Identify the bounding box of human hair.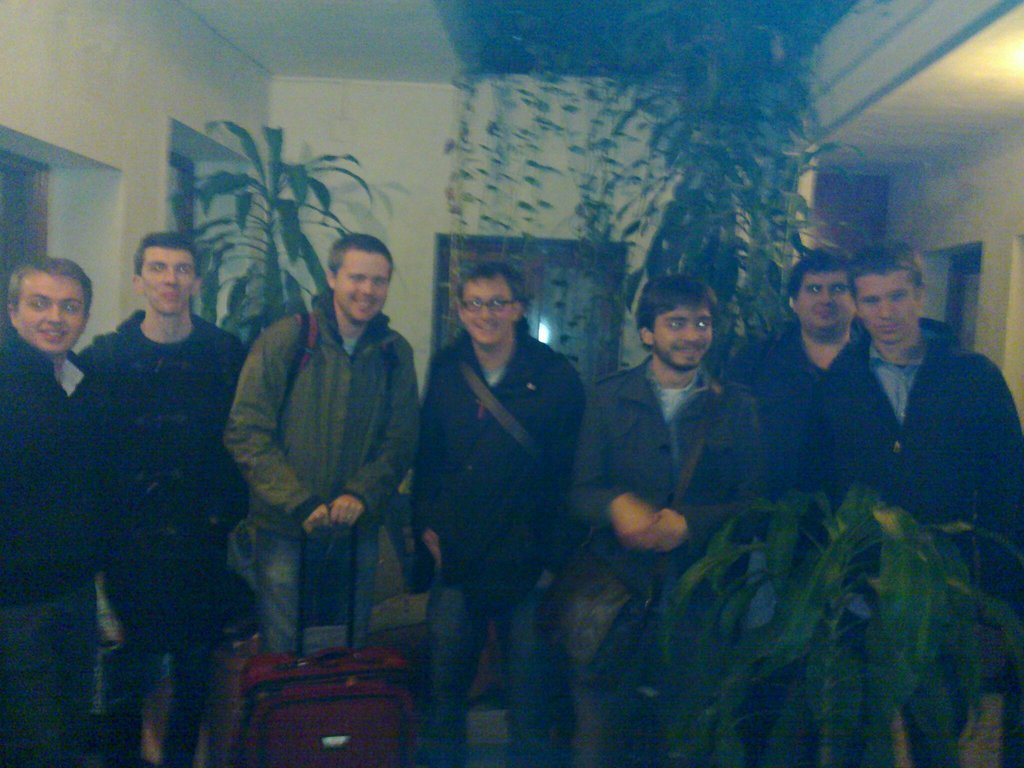
bbox=[130, 232, 198, 279].
